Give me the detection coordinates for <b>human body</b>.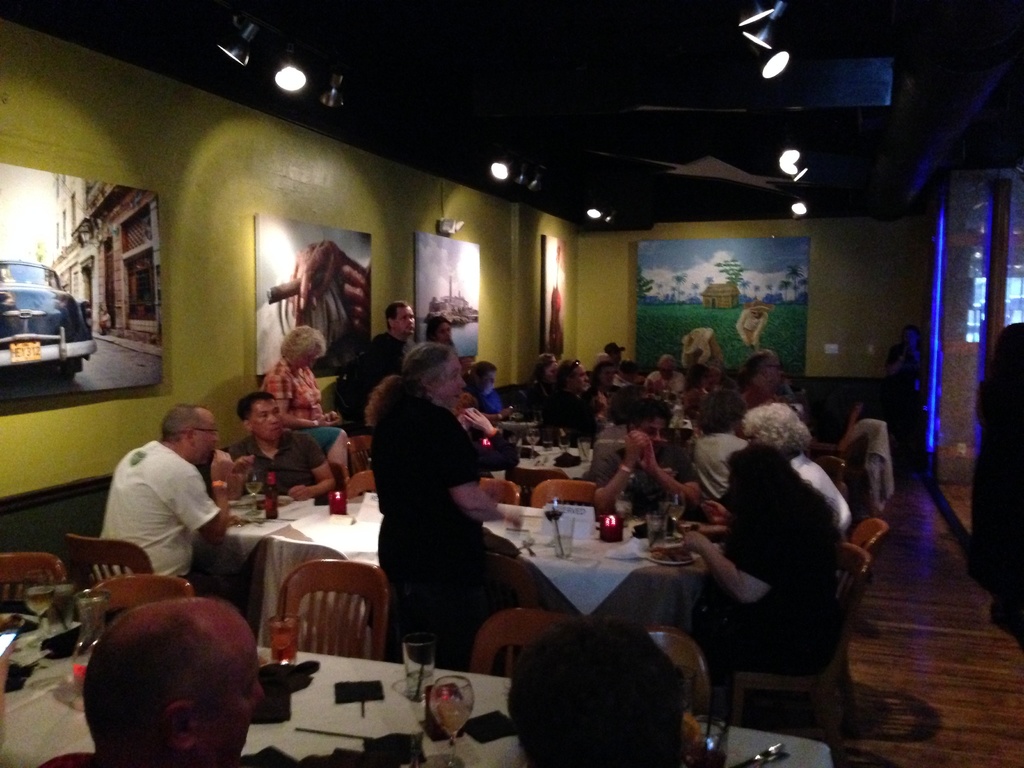
(684, 450, 845, 675).
